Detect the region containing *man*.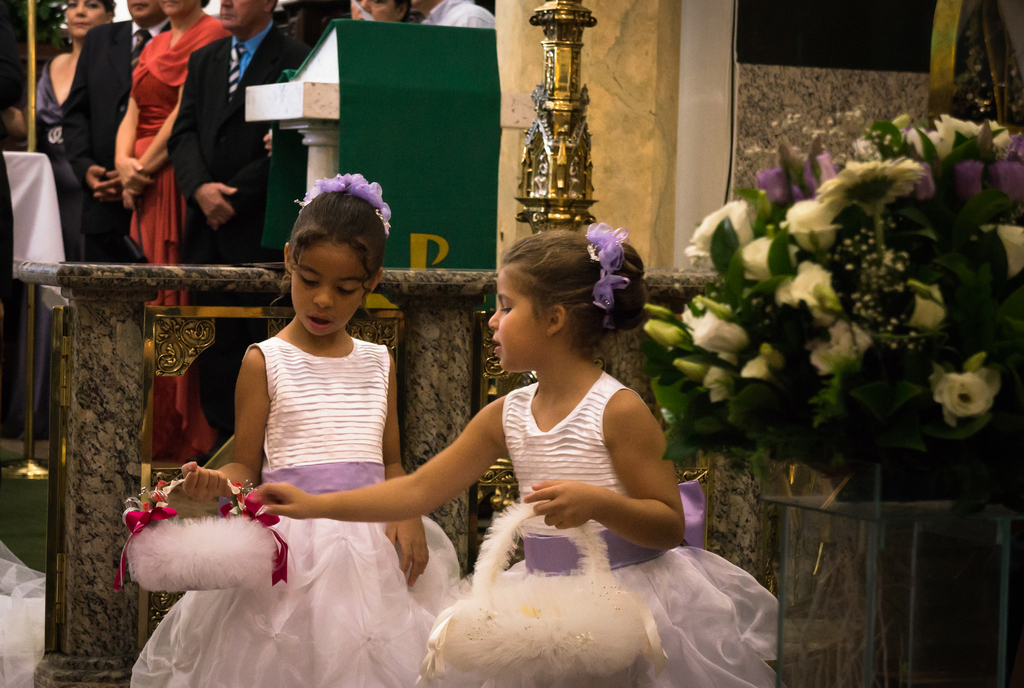
[60,0,172,264].
